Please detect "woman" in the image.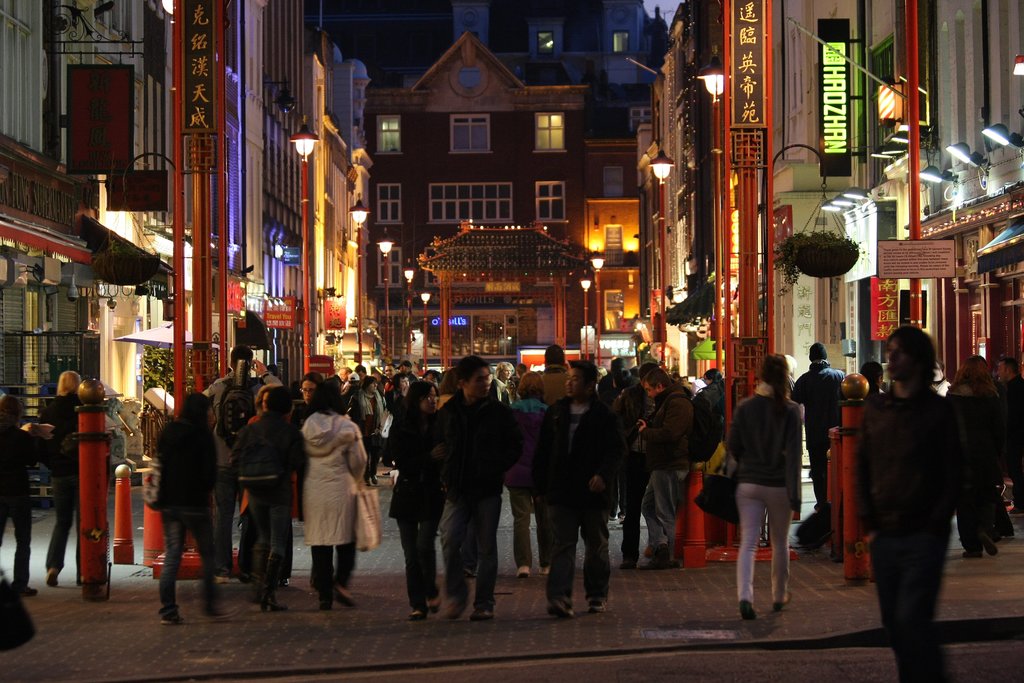
box=[284, 396, 374, 599].
